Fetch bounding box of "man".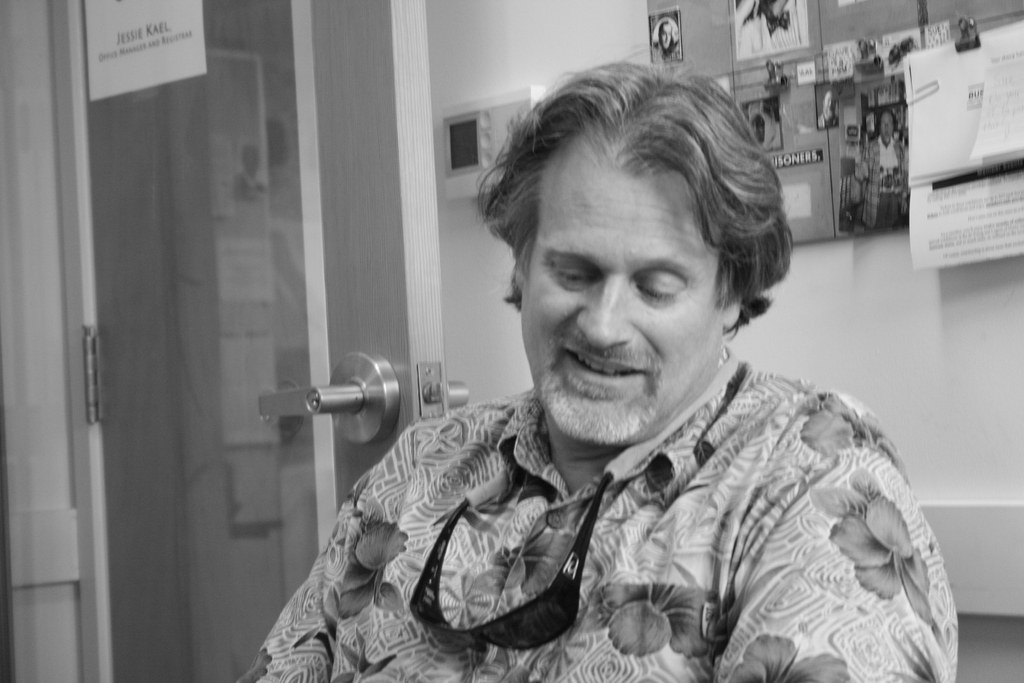
Bbox: [left=853, top=106, right=907, bottom=233].
